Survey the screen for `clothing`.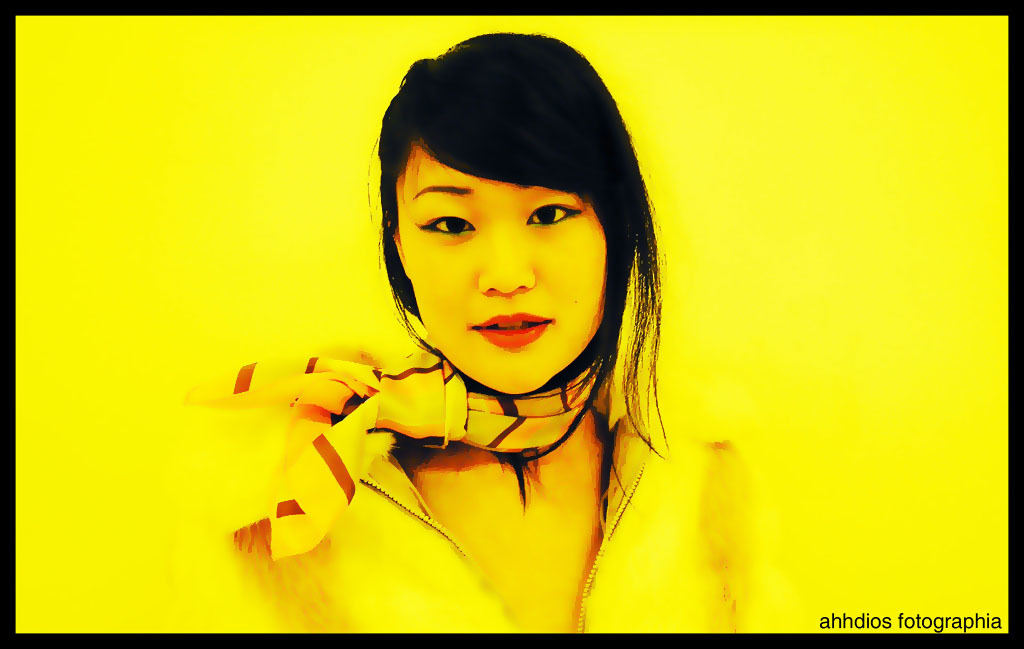
Survey found: box=[177, 334, 795, 634].
